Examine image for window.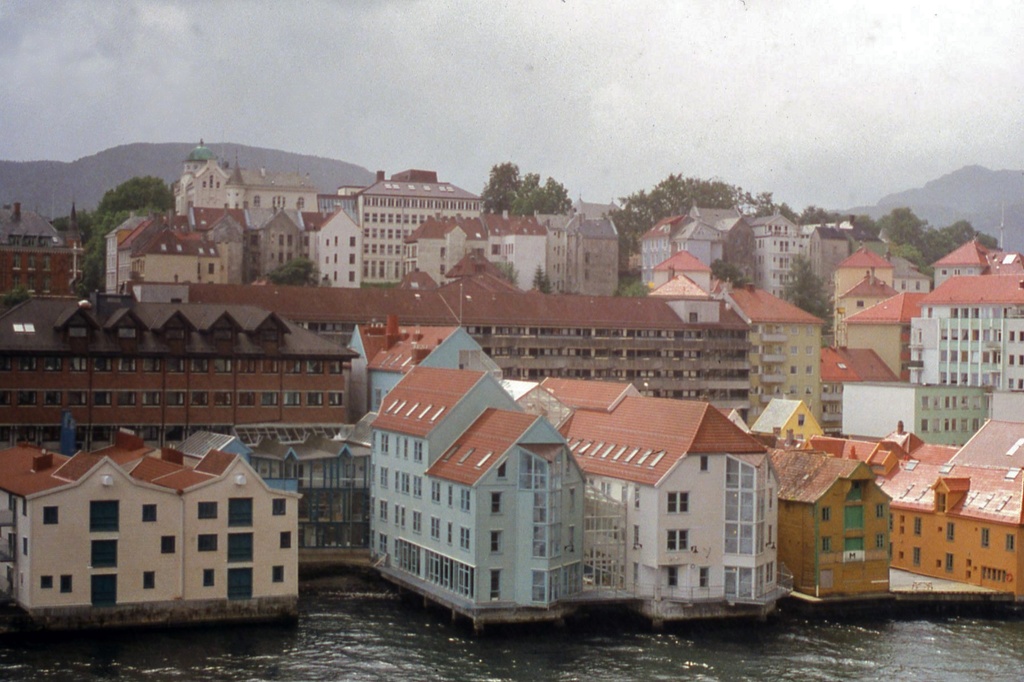
Examination result: <box>487,526,504,555</box>.
